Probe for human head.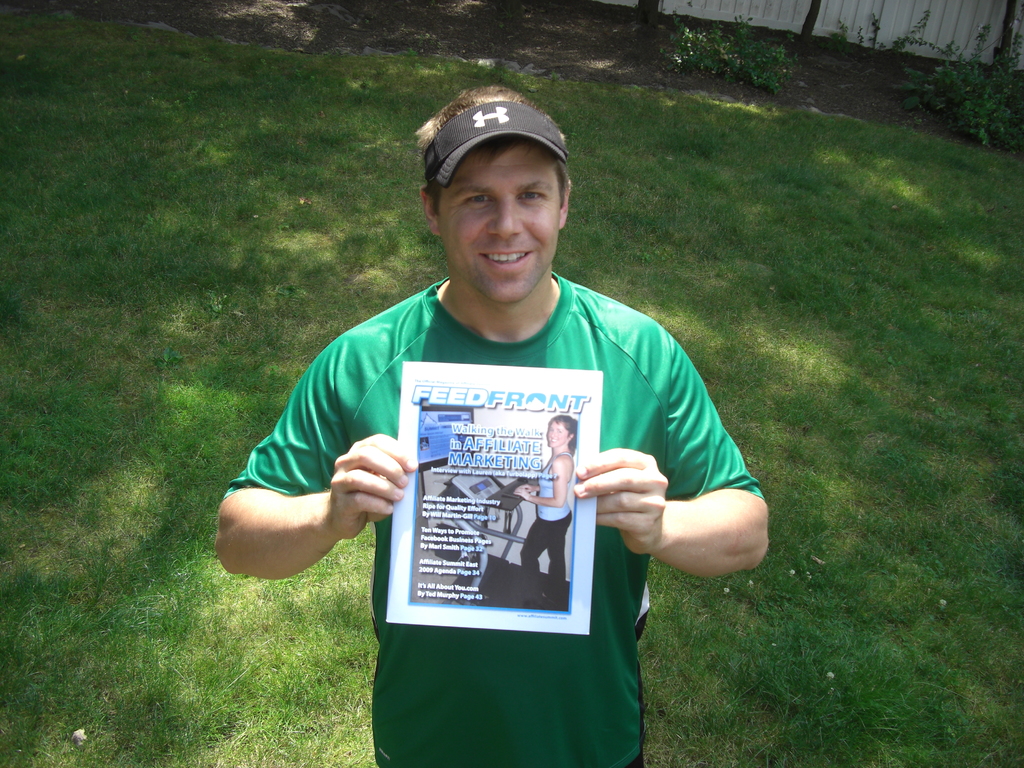
Probe result: box=[543, 414, 580, 450].
